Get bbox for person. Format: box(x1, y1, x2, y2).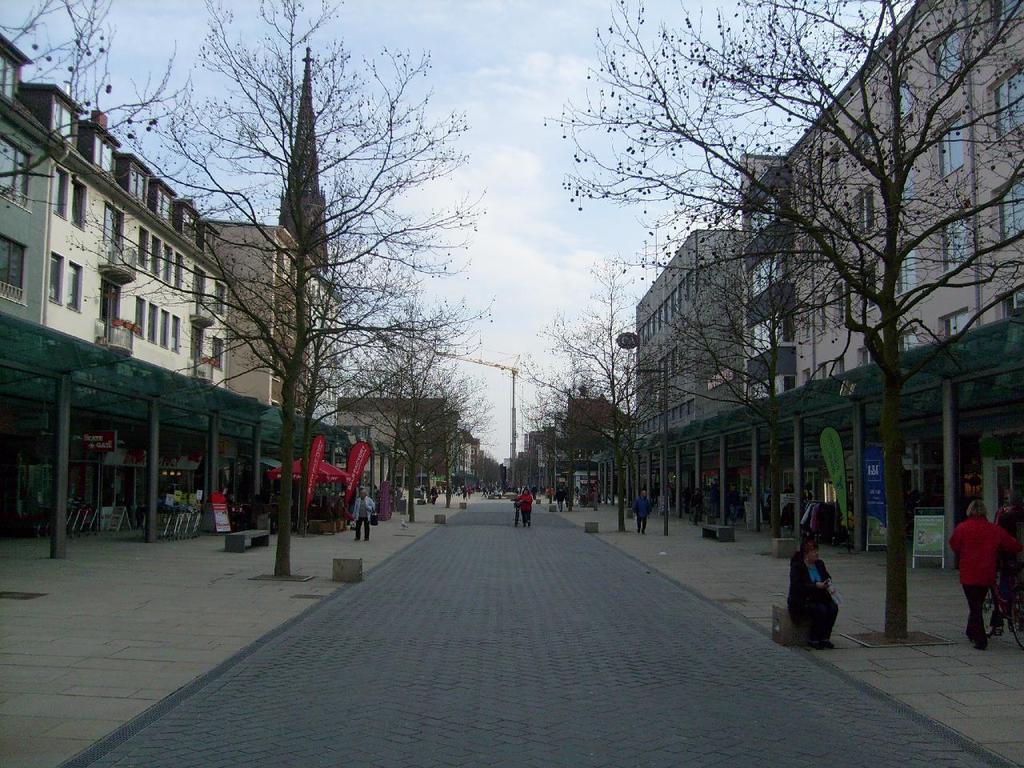
box(354, 486, 370, 543).
